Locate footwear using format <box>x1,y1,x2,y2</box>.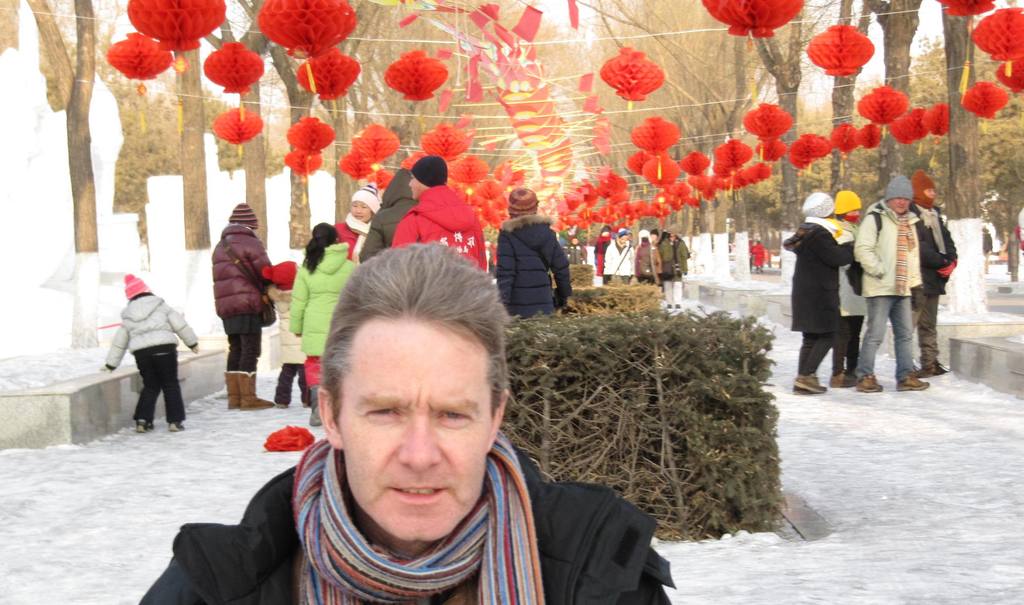
<box>169,421,184,434</box>.
